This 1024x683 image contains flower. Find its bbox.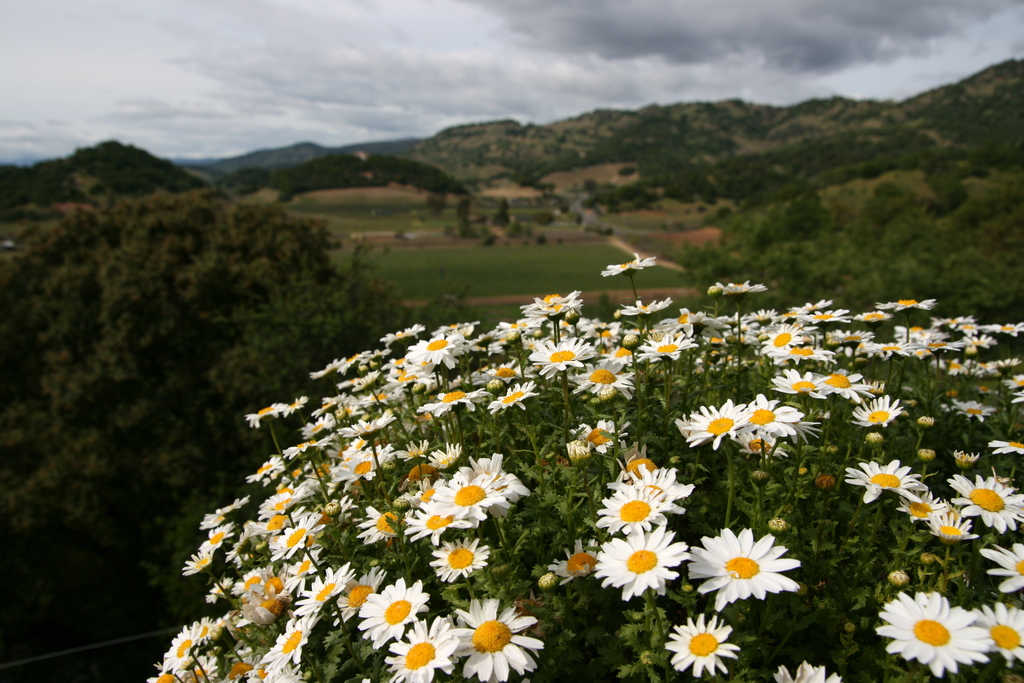
(left=615, top=447, right=656, bottom=486).
